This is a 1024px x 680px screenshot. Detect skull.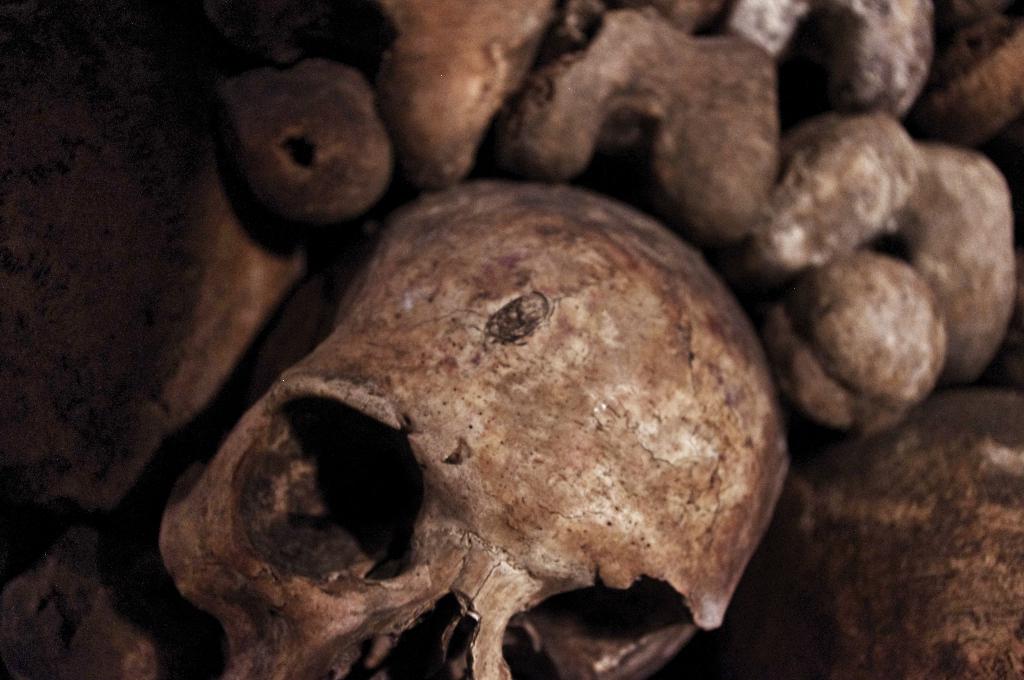
bbox(144, 186, 805, 679).
